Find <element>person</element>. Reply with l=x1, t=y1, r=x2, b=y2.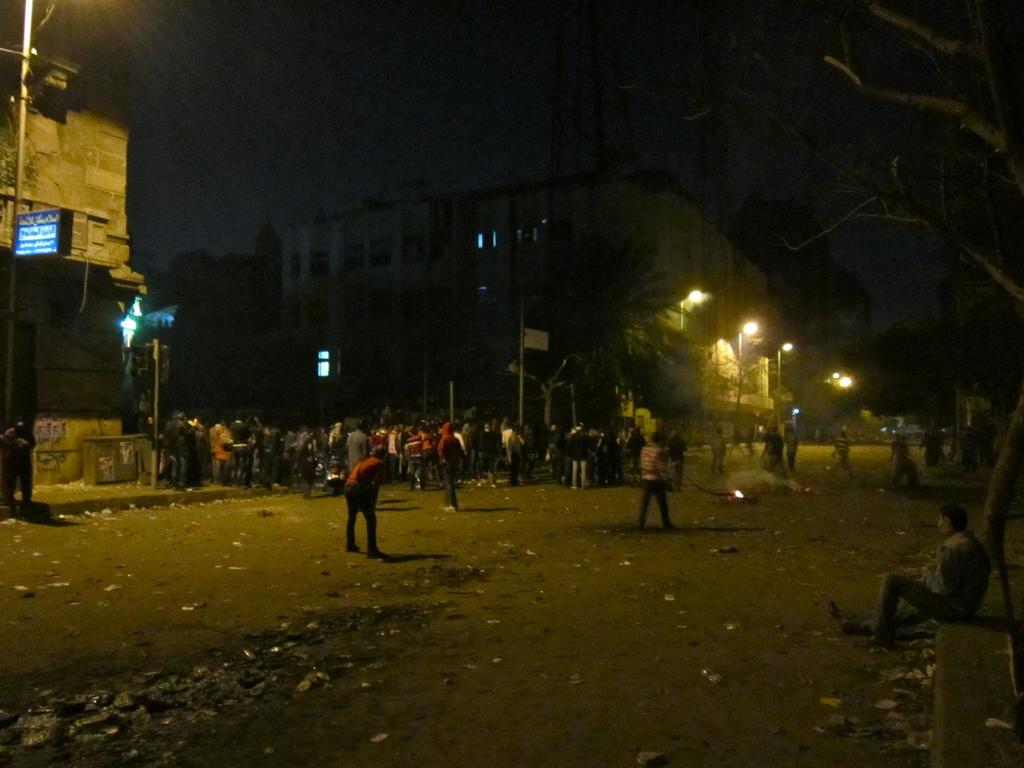
l=824, t=506, r=996, b=645.
